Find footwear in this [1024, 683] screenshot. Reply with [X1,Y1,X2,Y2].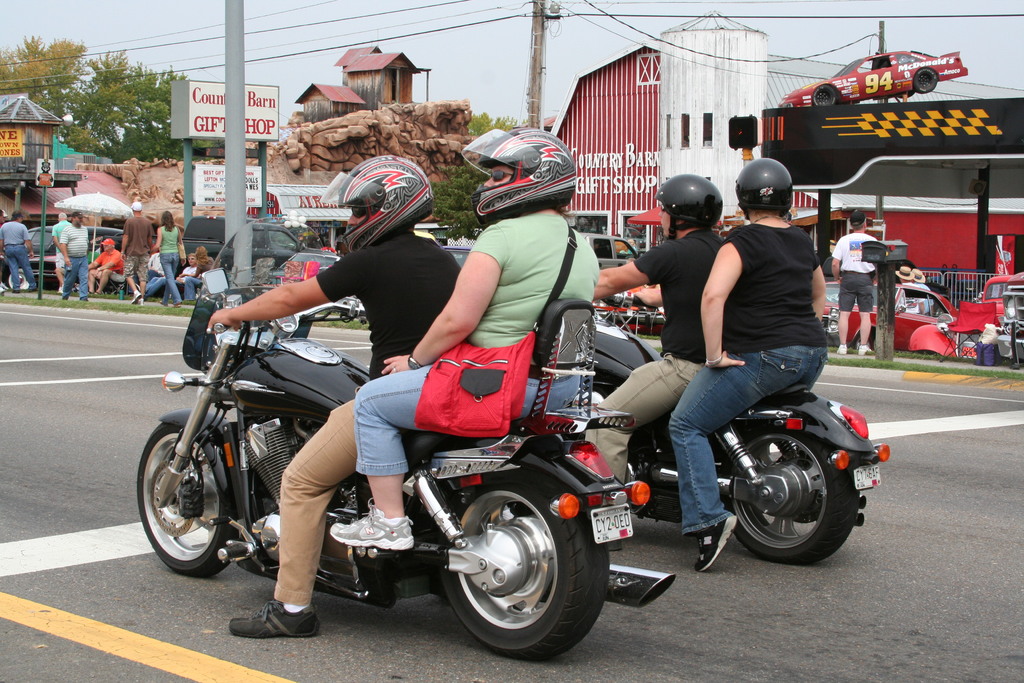
[858,344,872,355].
